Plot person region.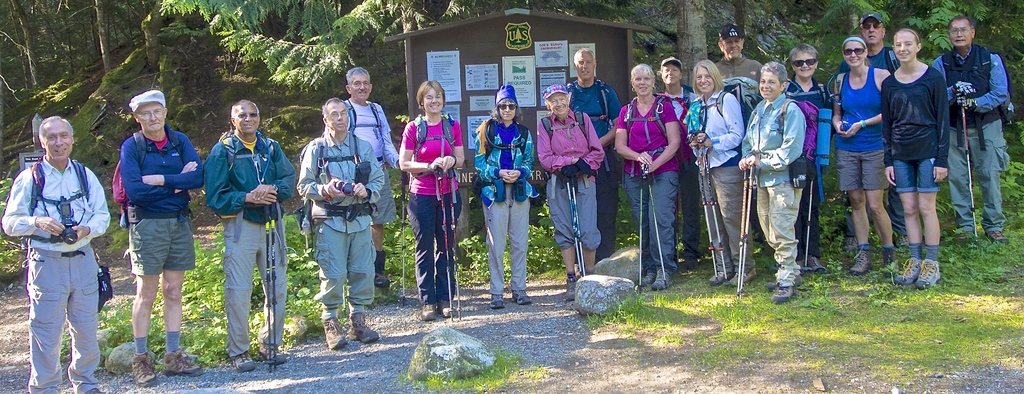
Plotted at 339 64 400 285.
